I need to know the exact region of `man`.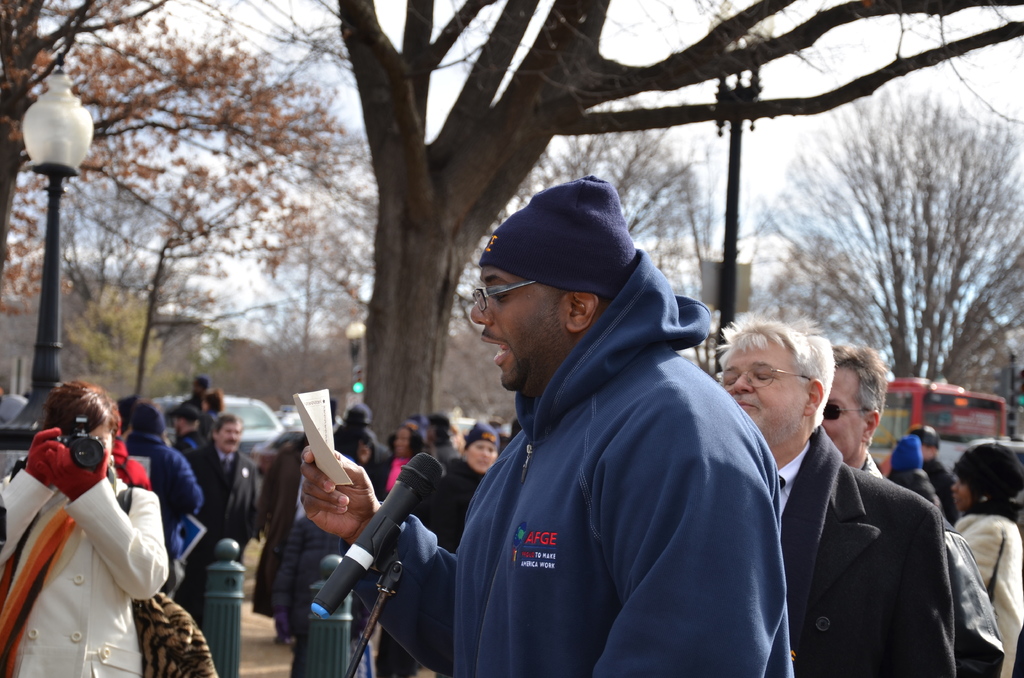
Region: rect(712, 313, 957, 677).
